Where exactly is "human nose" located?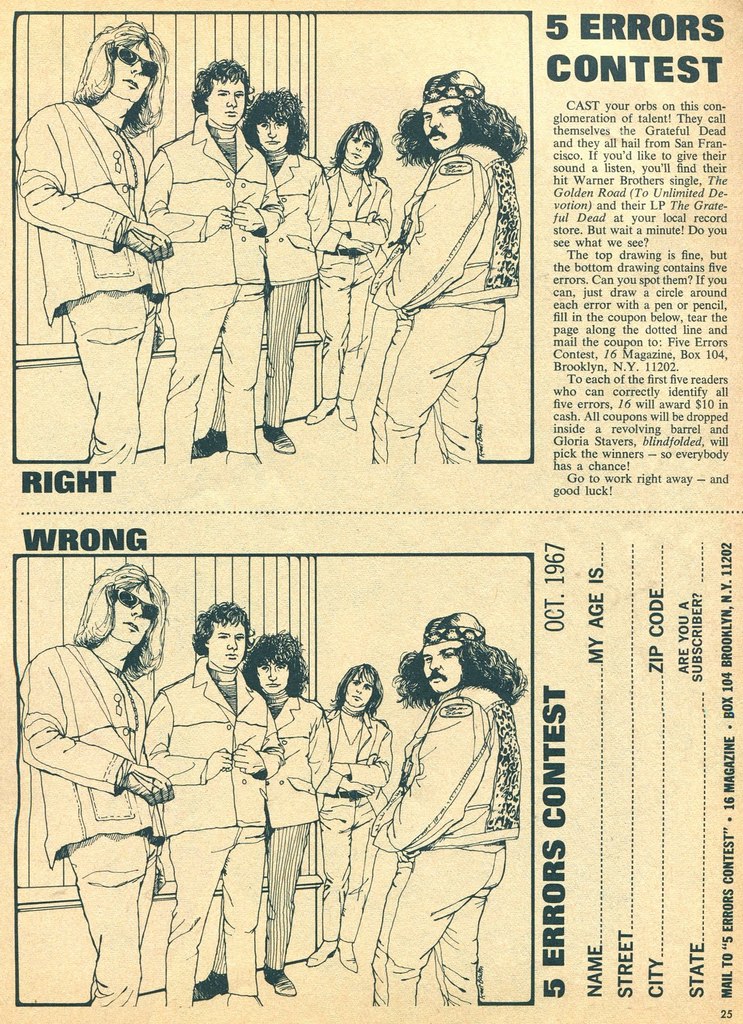
Its bounding box is {"left": 226, "top": 95, "right": 238, "bottom": 107}.
